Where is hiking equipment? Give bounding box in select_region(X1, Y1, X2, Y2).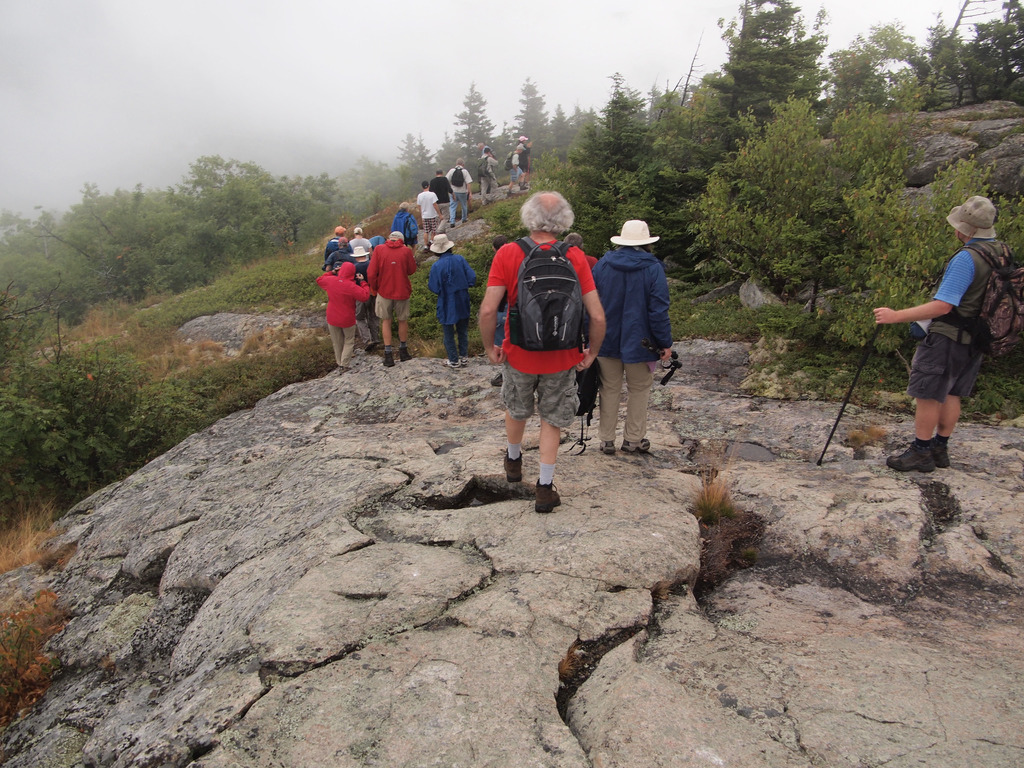
select_region(475, 152, 493, 179).
